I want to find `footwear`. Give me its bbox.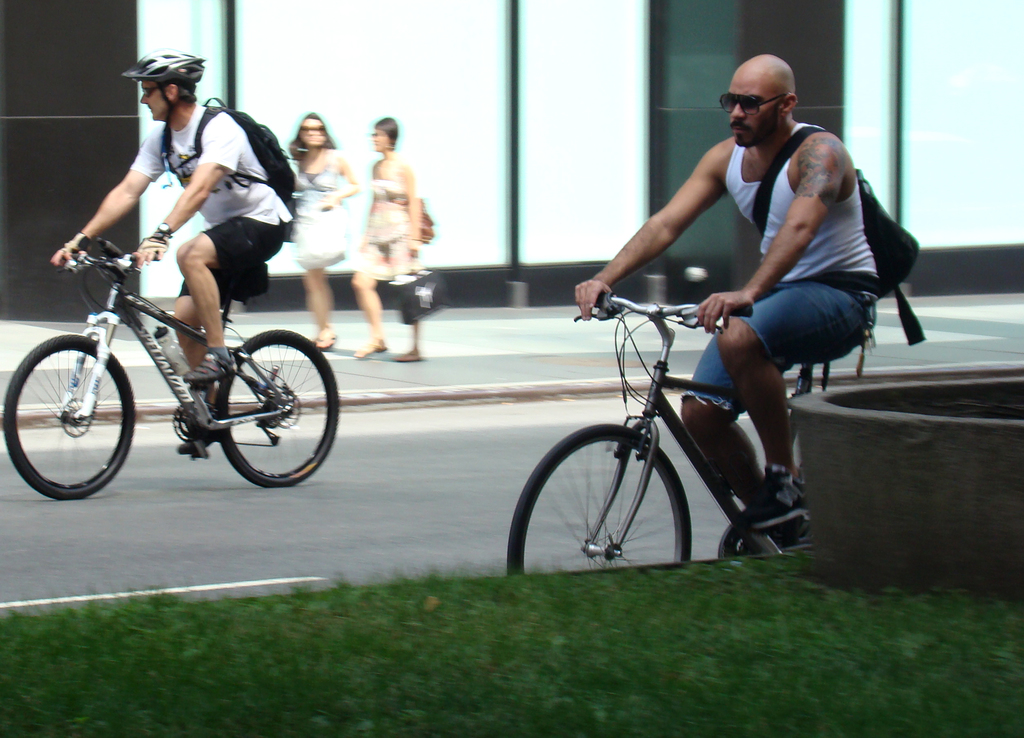
392 342 421 362.
